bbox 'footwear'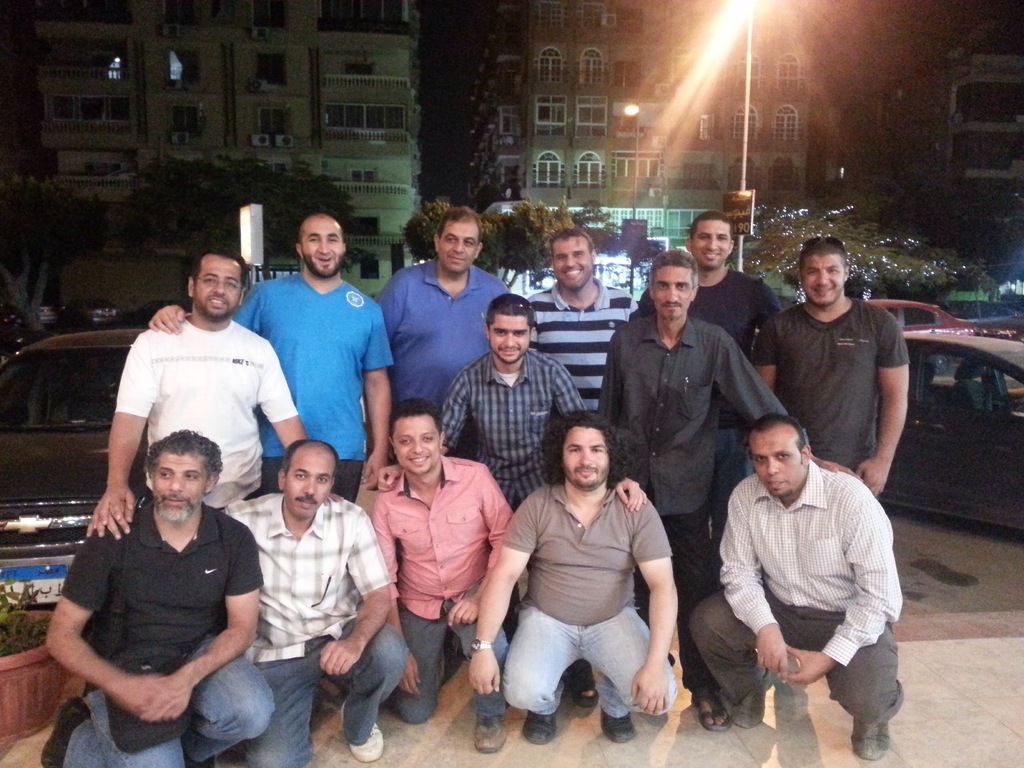
[x1=341, y1=699, x2=381, y2=762]
